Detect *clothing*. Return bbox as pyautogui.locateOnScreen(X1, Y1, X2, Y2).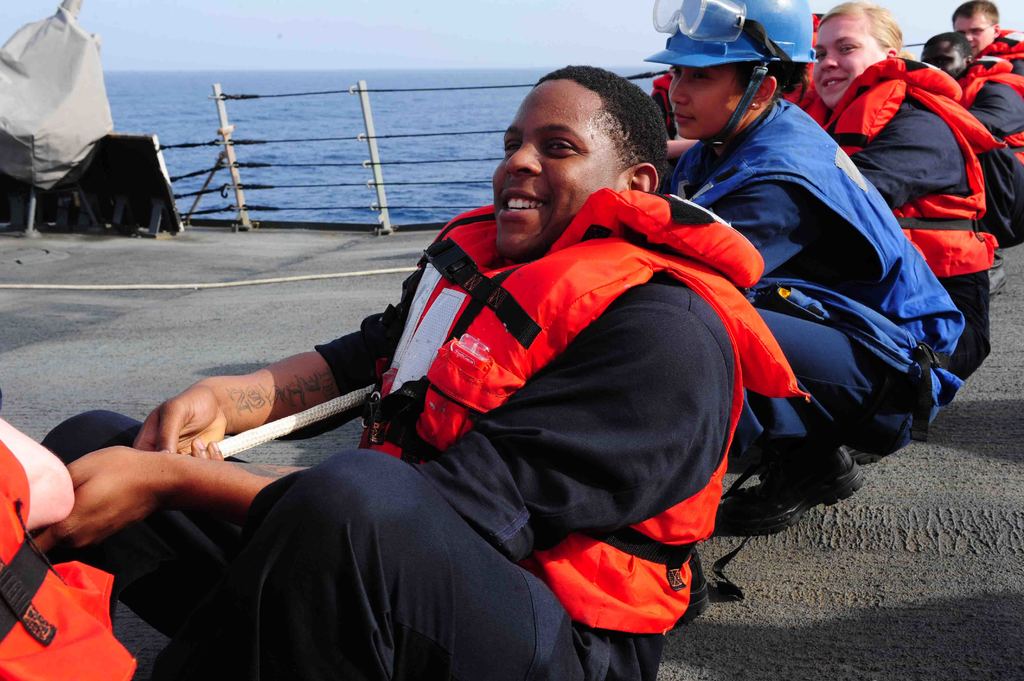
pyautogui.locateOnScreen(978, 43, 1023, 72).
